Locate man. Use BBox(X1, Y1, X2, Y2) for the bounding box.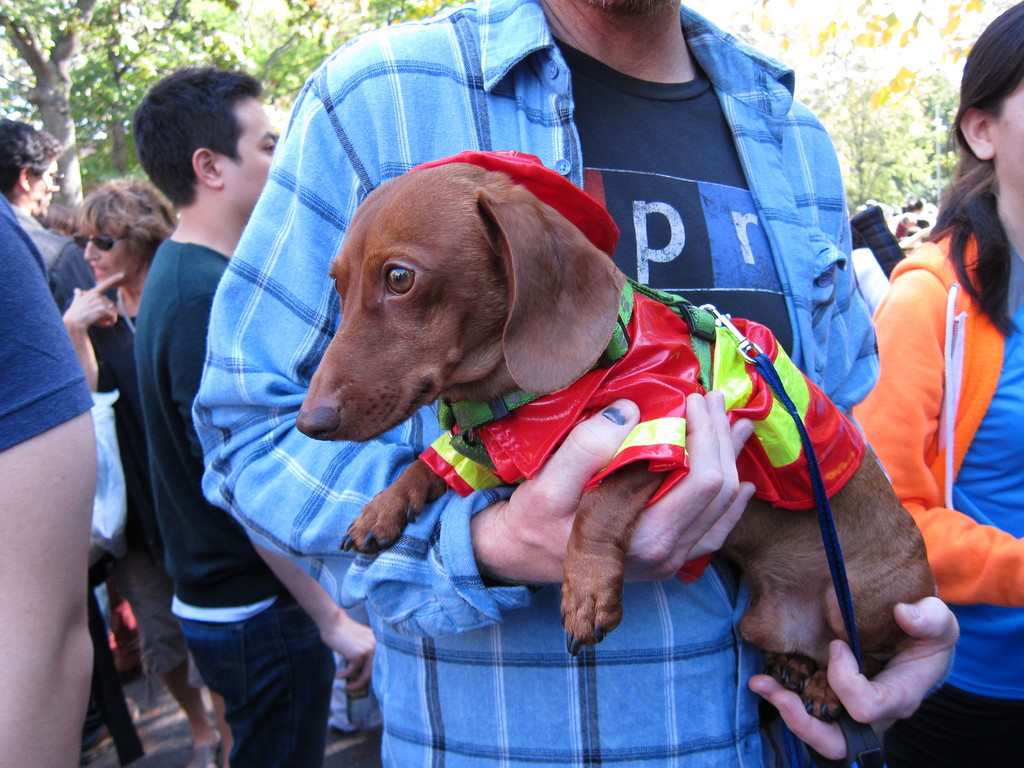
BBox(204, 0, 963, 767).
